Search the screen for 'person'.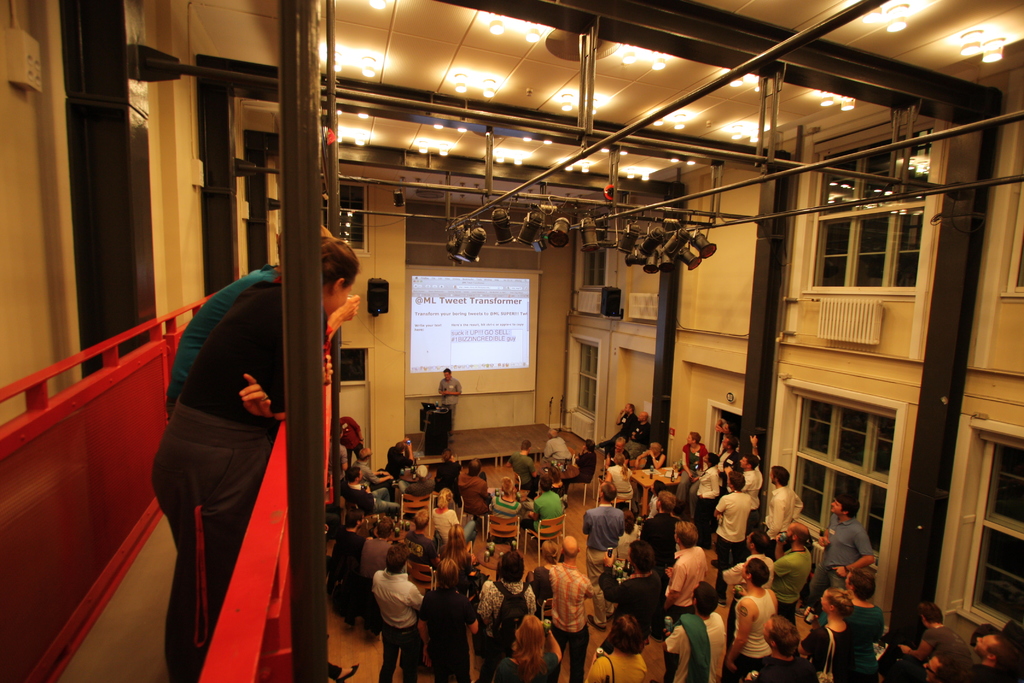
Found at {"left": 548, "top": 536, "right": 595, "bottom": 682}.
